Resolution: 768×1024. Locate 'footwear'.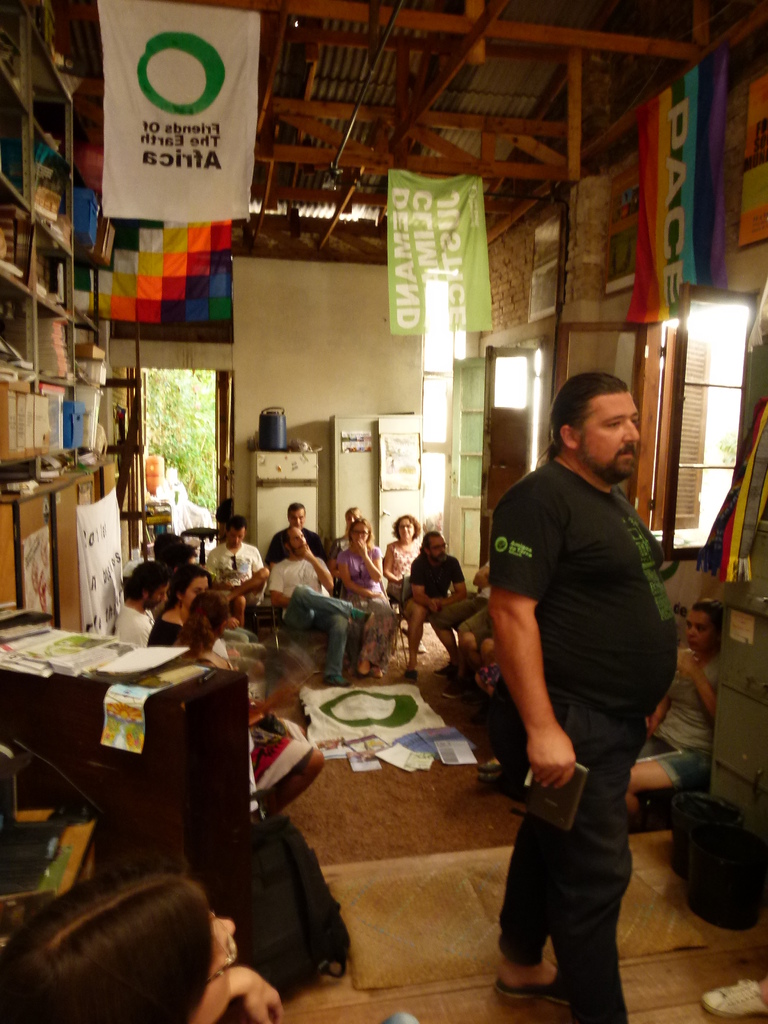
[left=476, top=759, right=504, bottom=780].
